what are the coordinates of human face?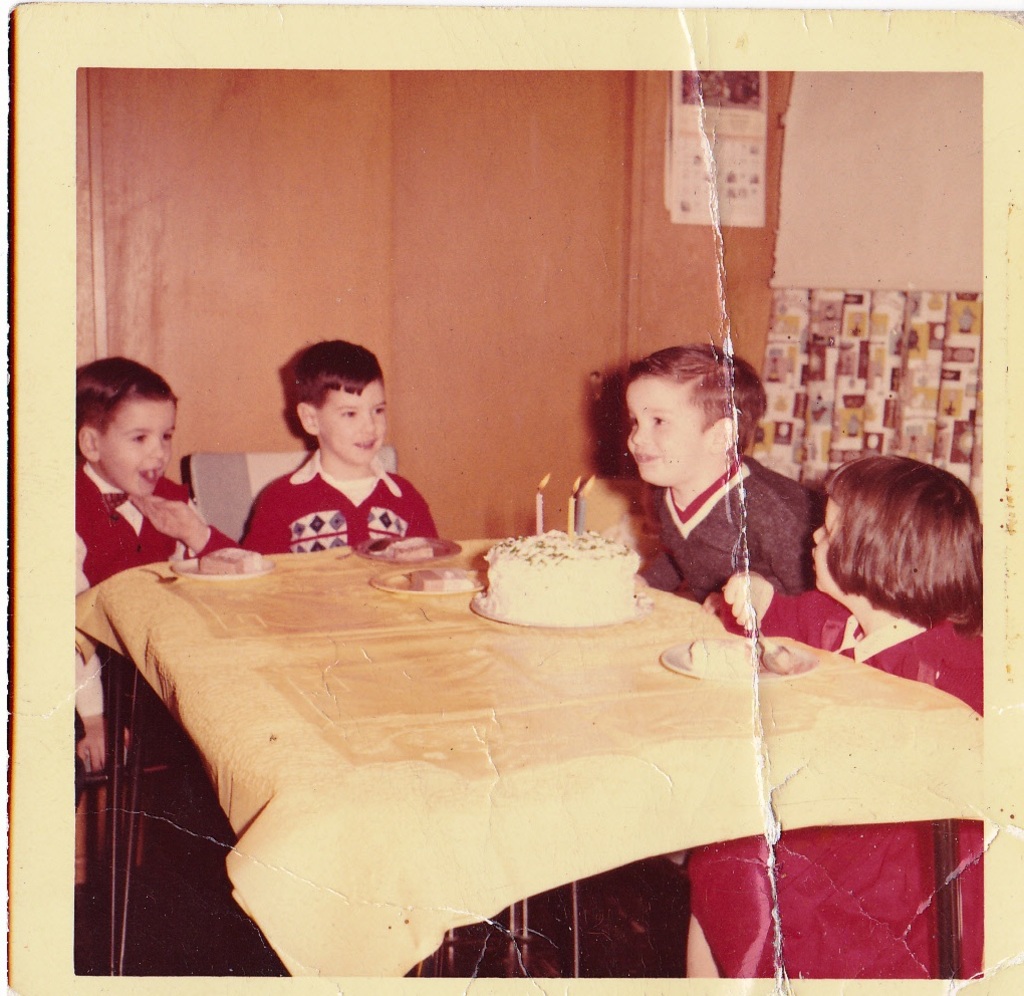
621/386/708/481.
